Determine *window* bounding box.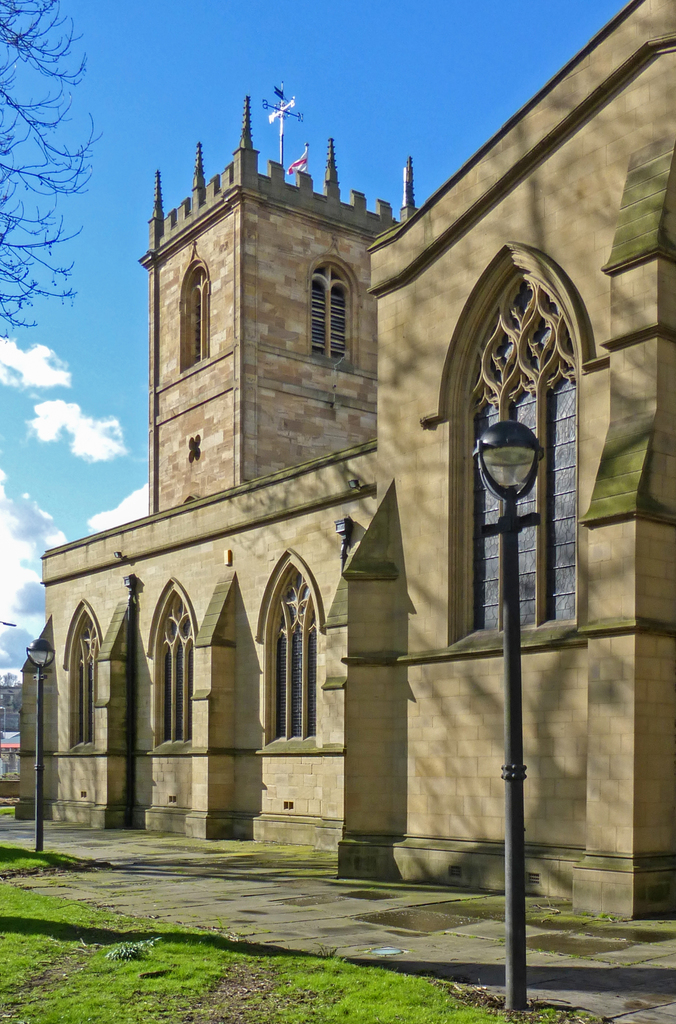
Determined: <bbox>309, 261, 348, 357</bbox>.
